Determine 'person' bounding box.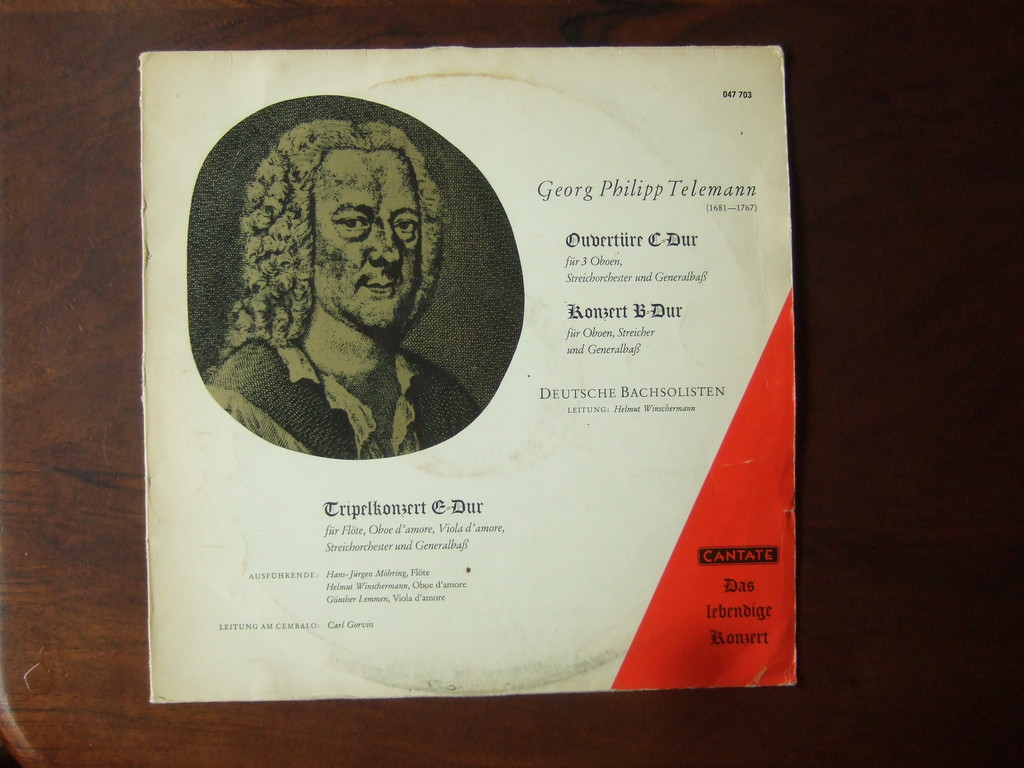
Determined: region(205, 118, 478, 463).
